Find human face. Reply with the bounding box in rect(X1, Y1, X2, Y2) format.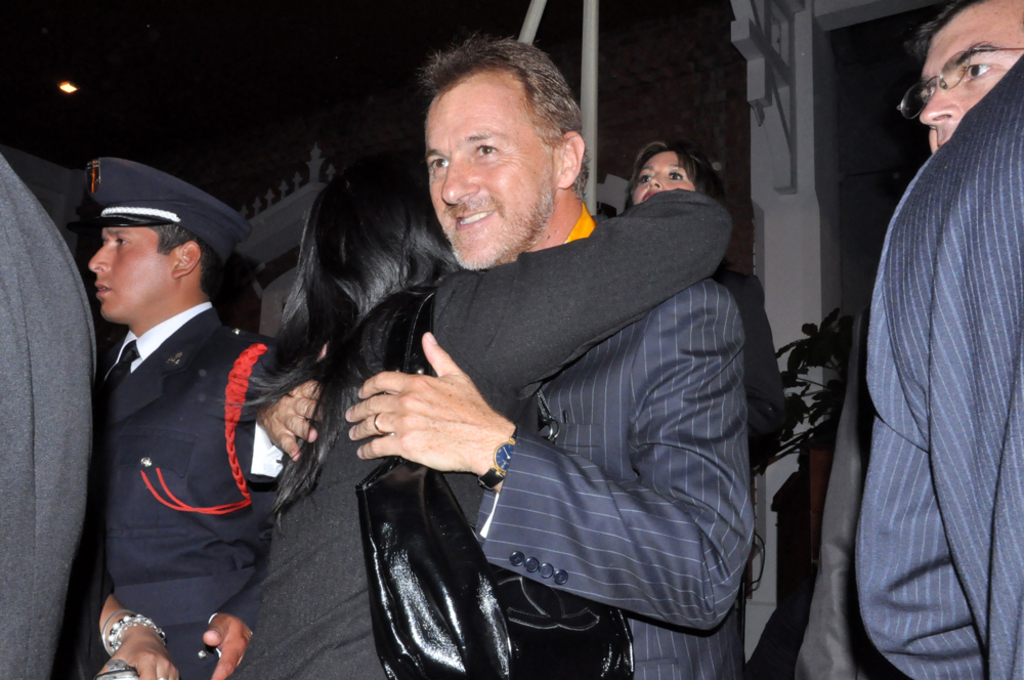
rect(922, 0, 1023, 147).
